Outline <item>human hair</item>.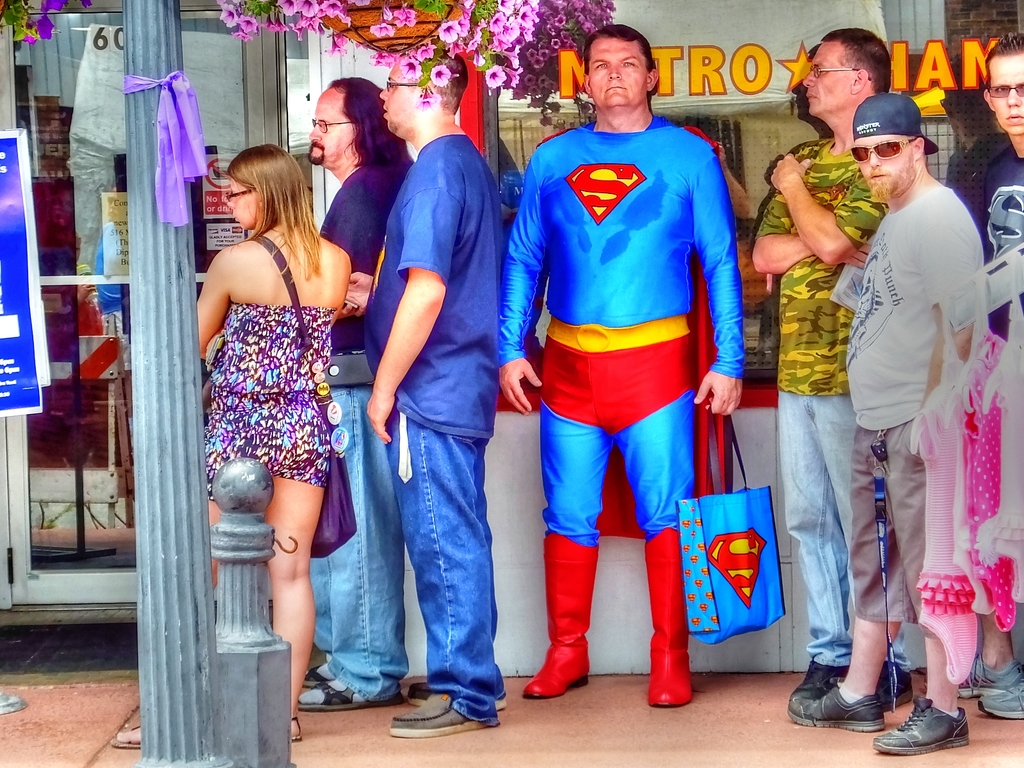
Outline: box=[986, 31, 1023, 97].
